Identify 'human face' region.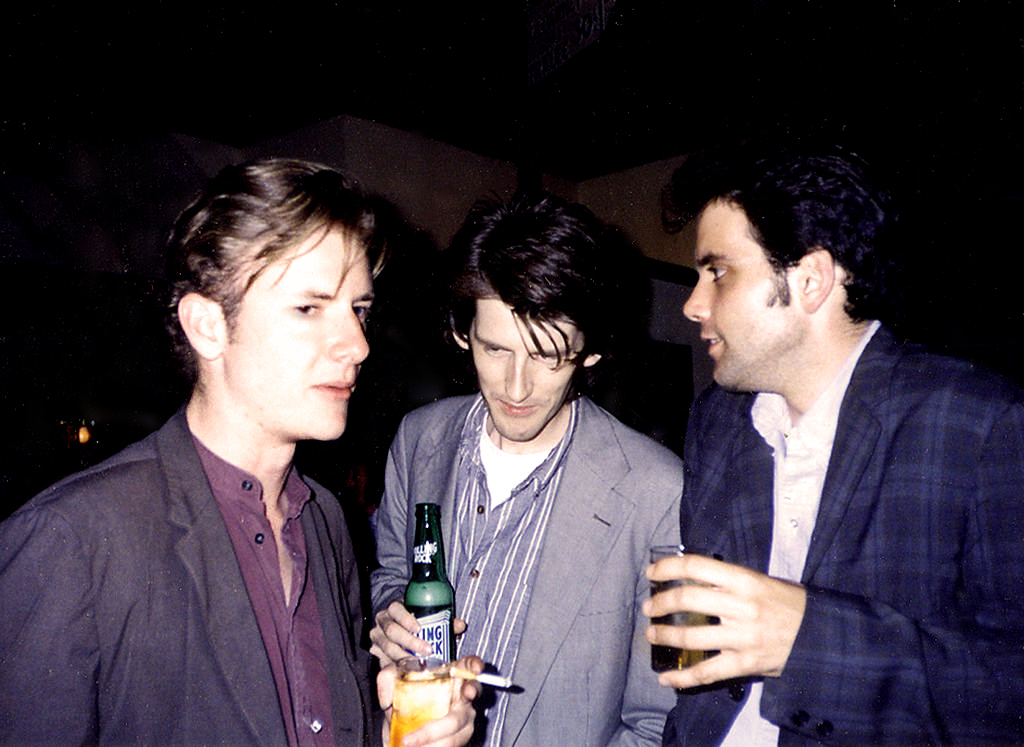
Region: locate(471, 300, 580, 444).
